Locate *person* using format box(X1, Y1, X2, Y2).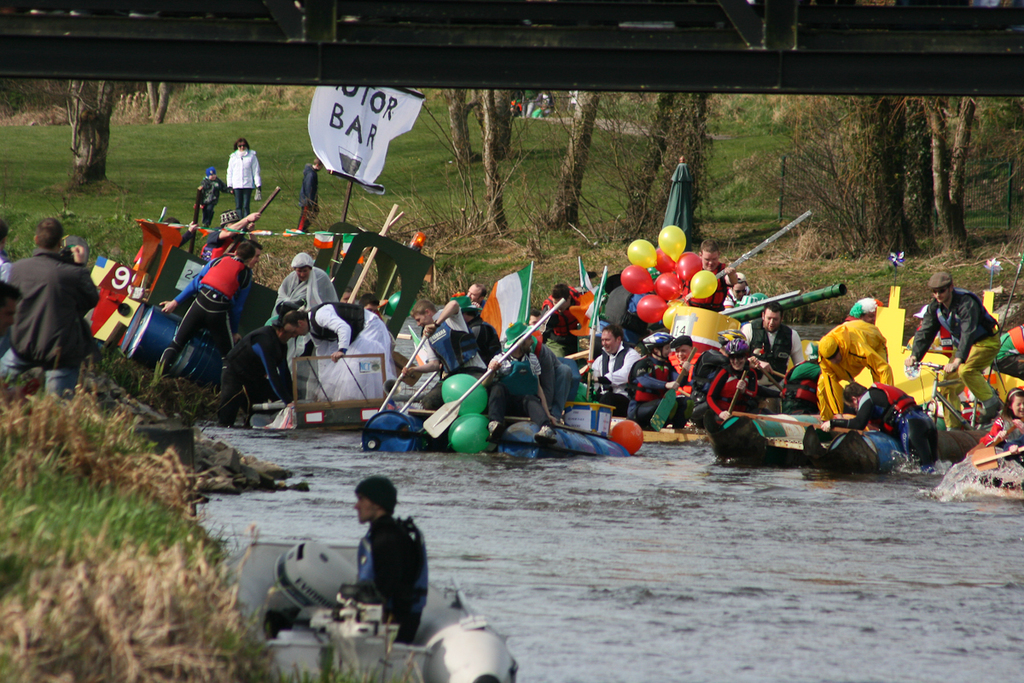
box(0, 217, 101, 400).
